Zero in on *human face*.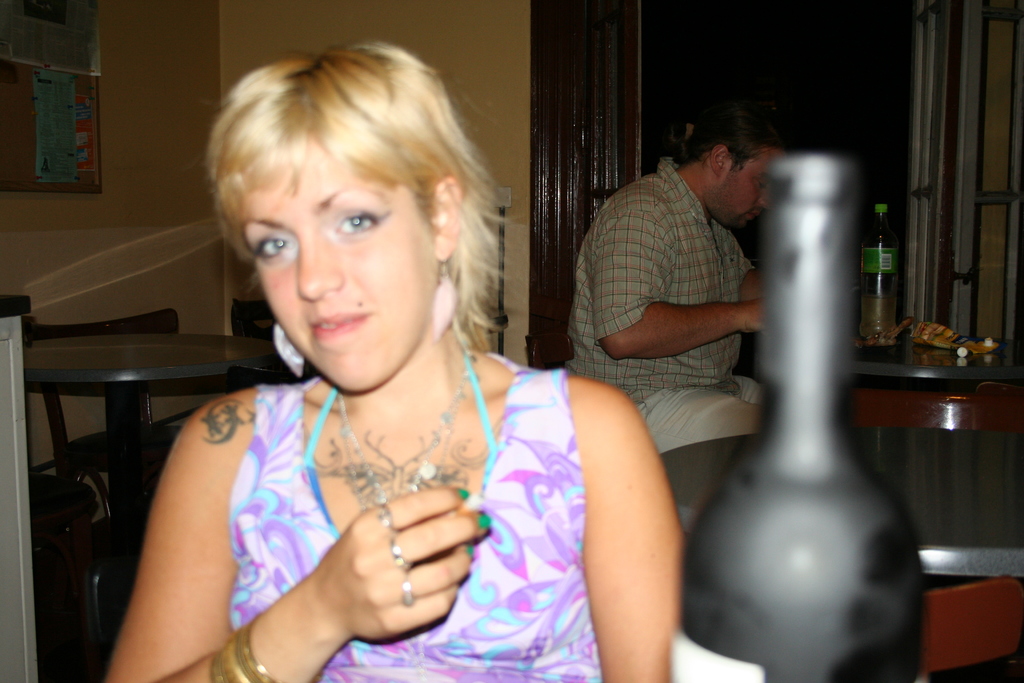
Zeroed in: <box>705,143,788,236</box>.
